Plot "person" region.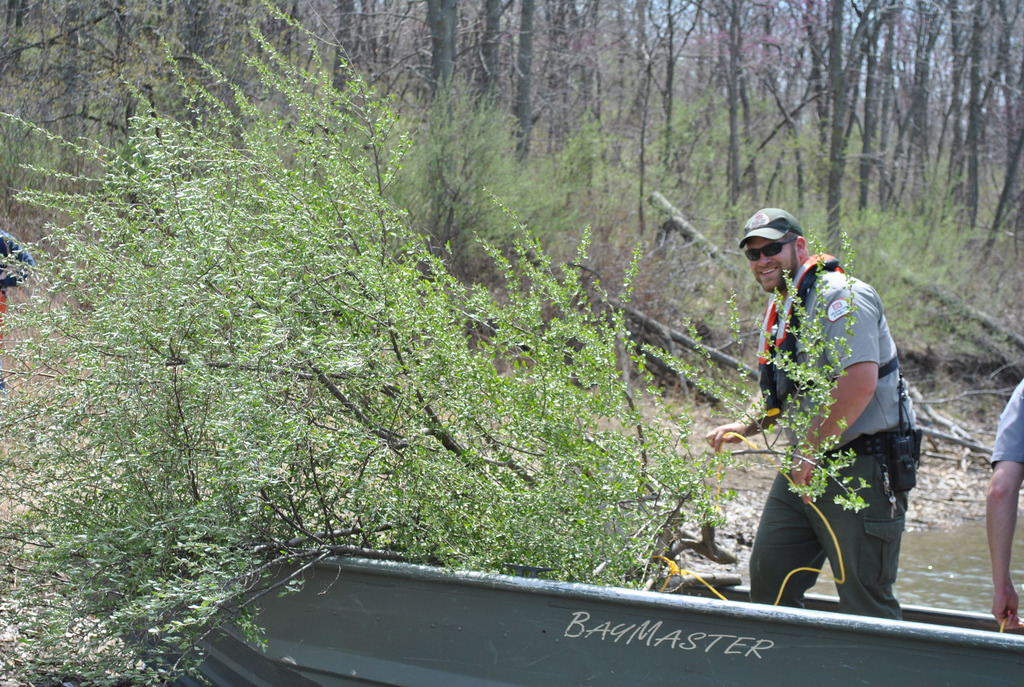
Plotted at (x1=975, y1=375, x2=1023, y2=635).
